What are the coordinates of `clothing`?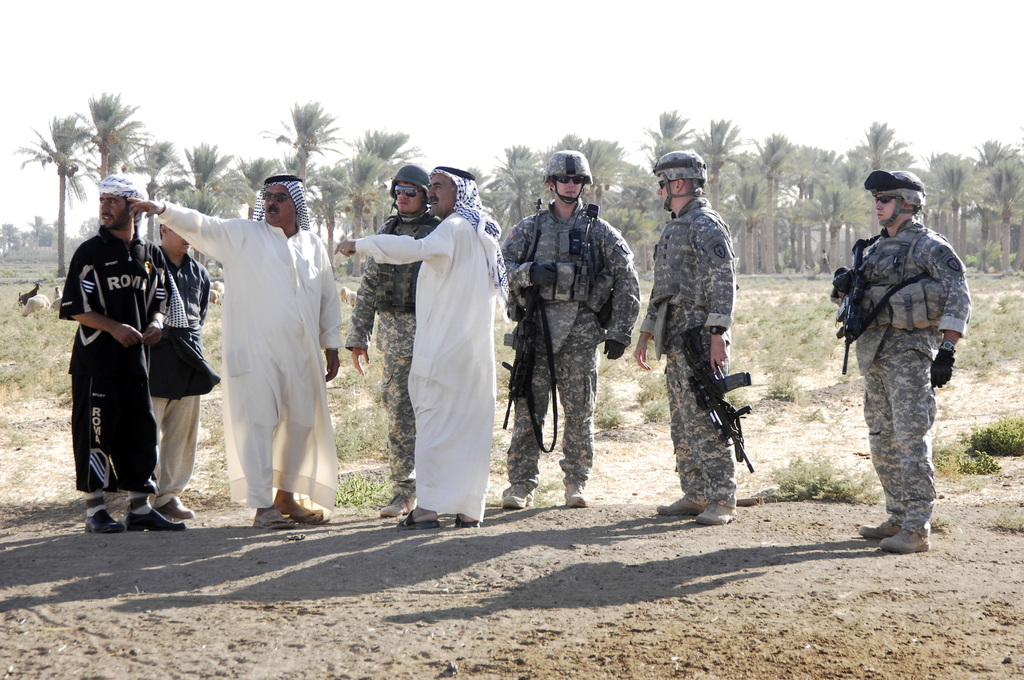
x1=499, y1=200, x2=643, y2=482.
